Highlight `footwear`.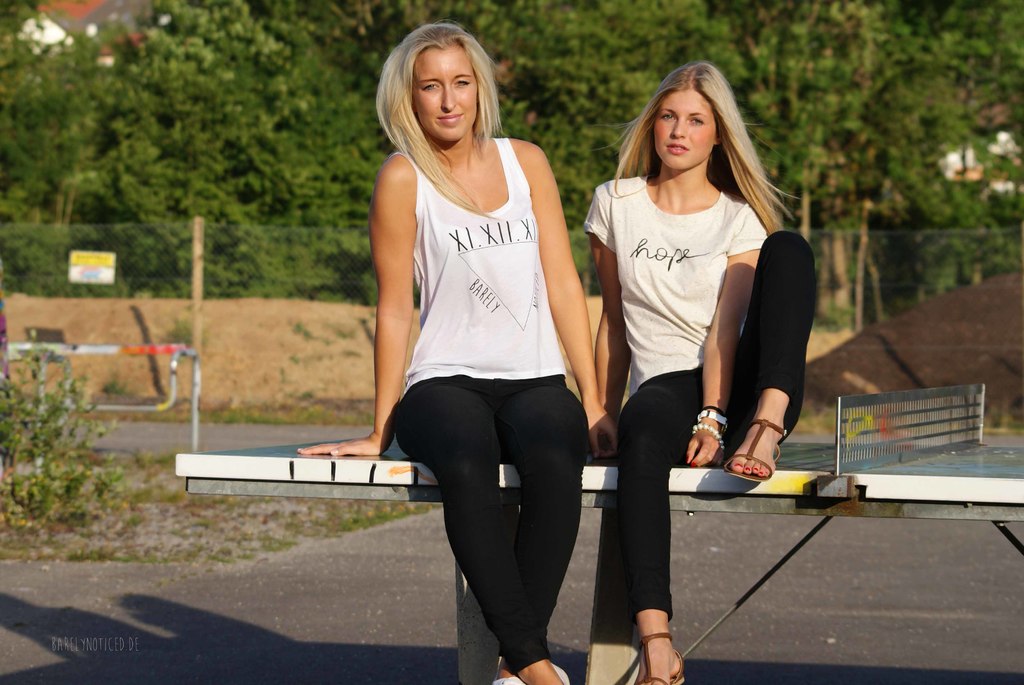
Highlighted region: pyautogui.locateOnScreen(716, 413, 789, 498).
